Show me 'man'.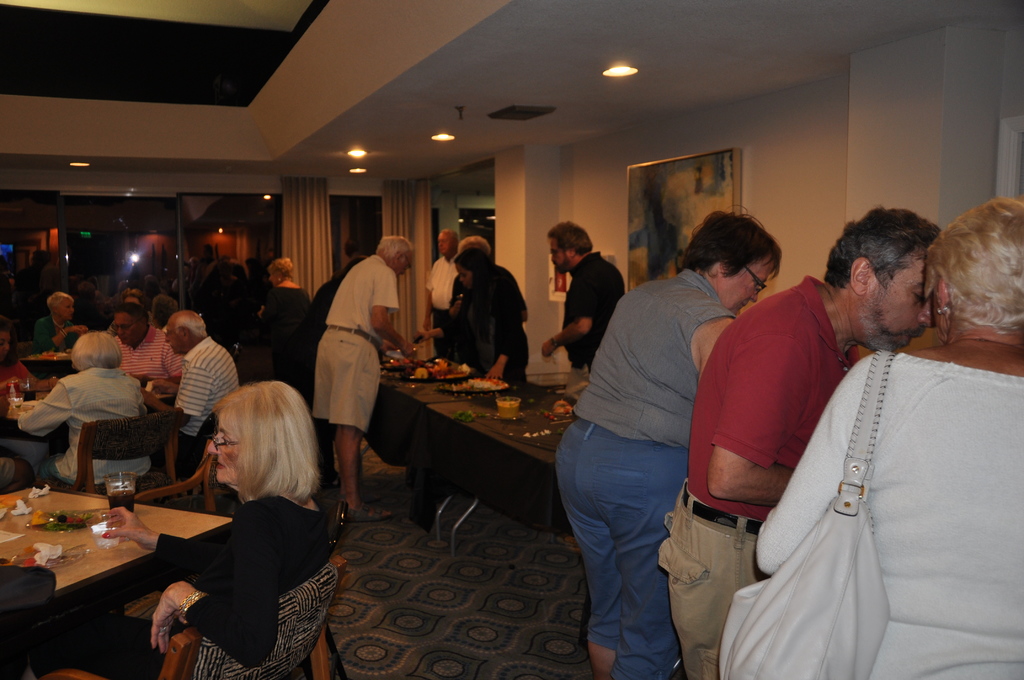
'man' is here: pyautogui.locateOnScreen(111, 300, 187, 410).
